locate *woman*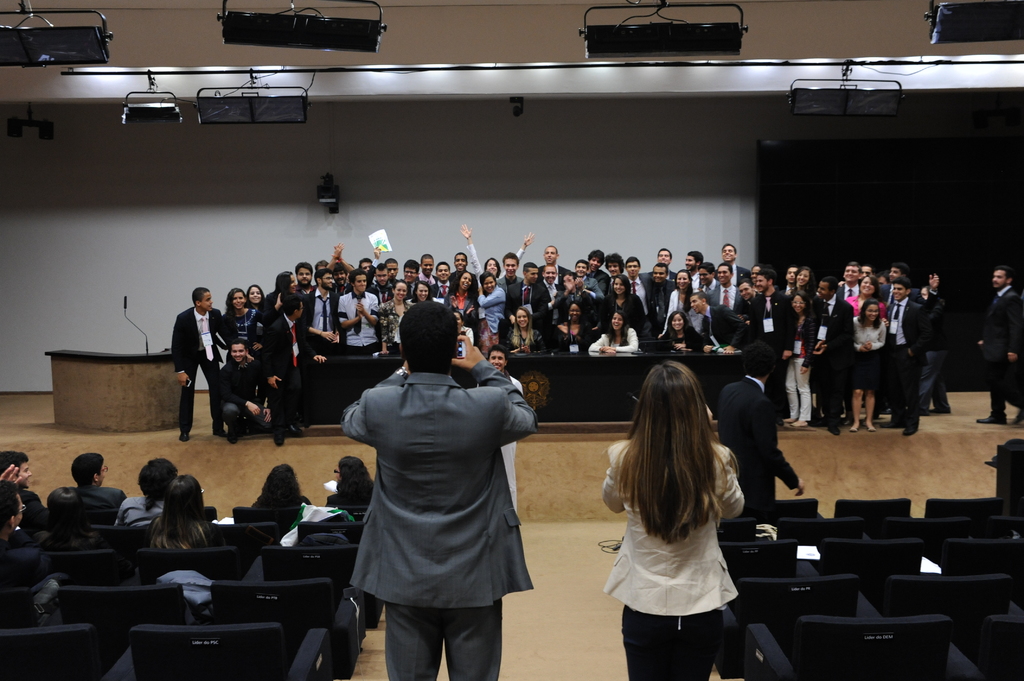
detection(452, 268, 485, 333)
